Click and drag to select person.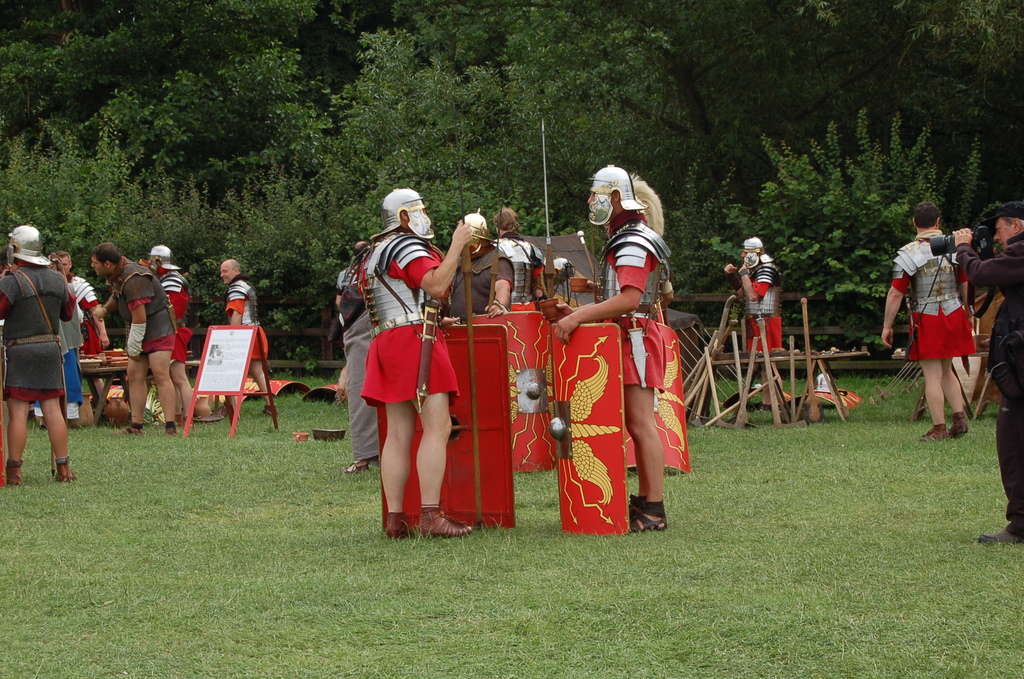
Selection: BBox(952, 203, 1023, 546).
